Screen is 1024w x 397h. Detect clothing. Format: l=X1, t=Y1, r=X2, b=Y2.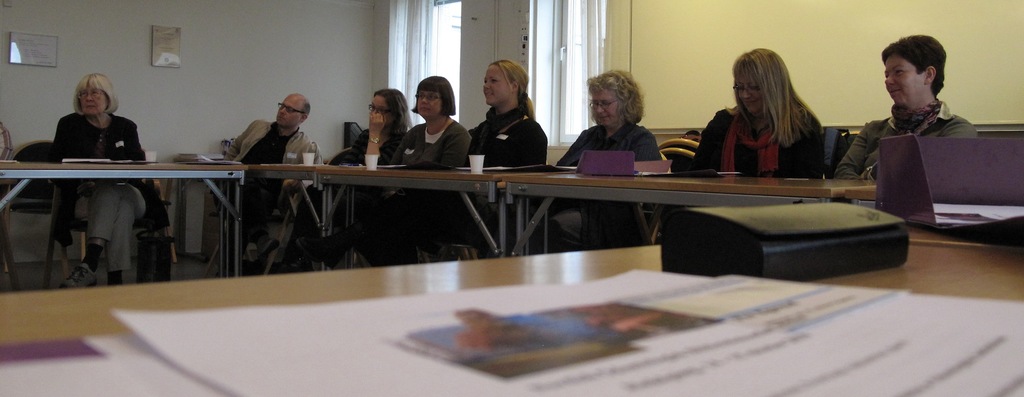
l=51, t=114, r=154, b=288.
